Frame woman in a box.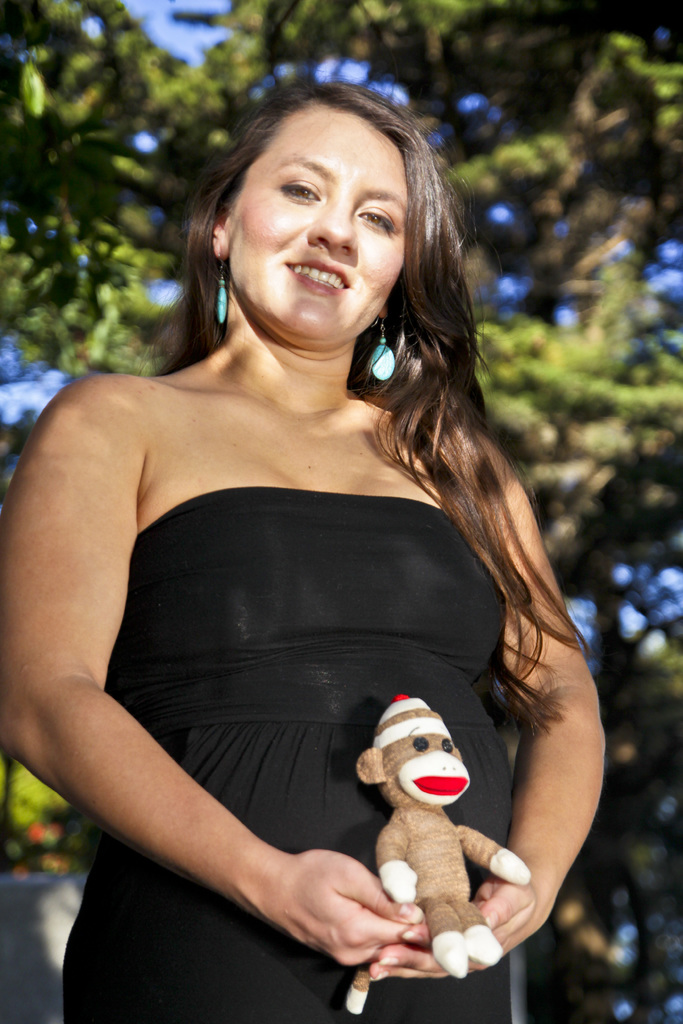
box(32, 51, 609, 1023).
